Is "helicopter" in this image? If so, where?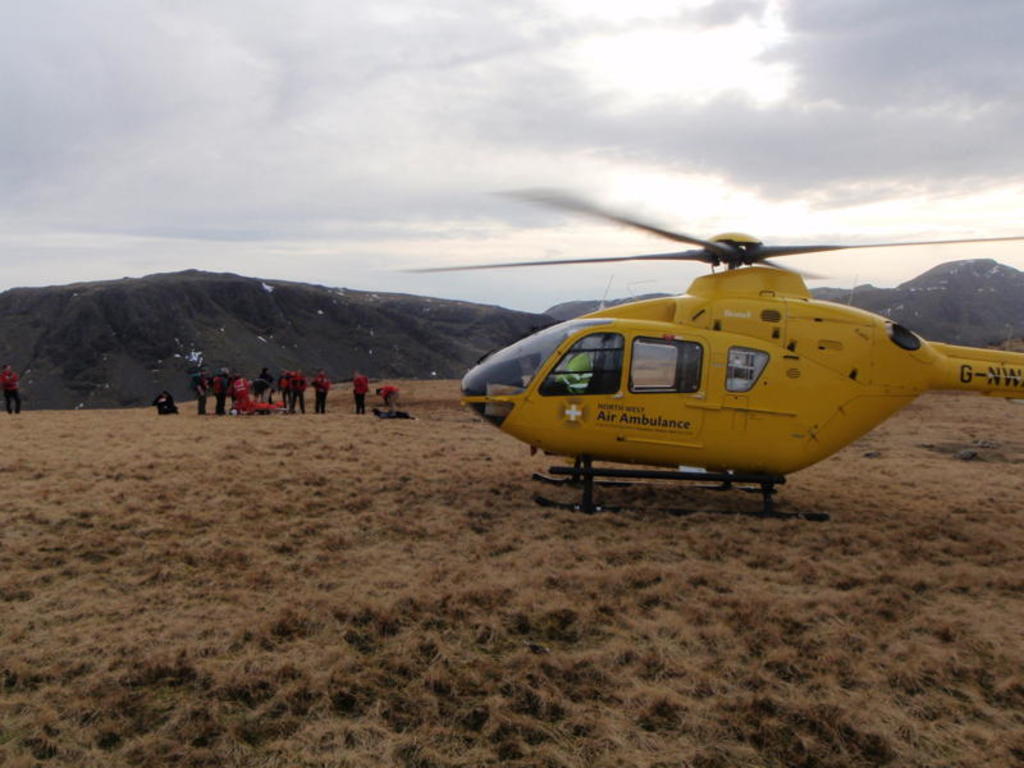
Yes, at box(421, 184, 1005, 516).
